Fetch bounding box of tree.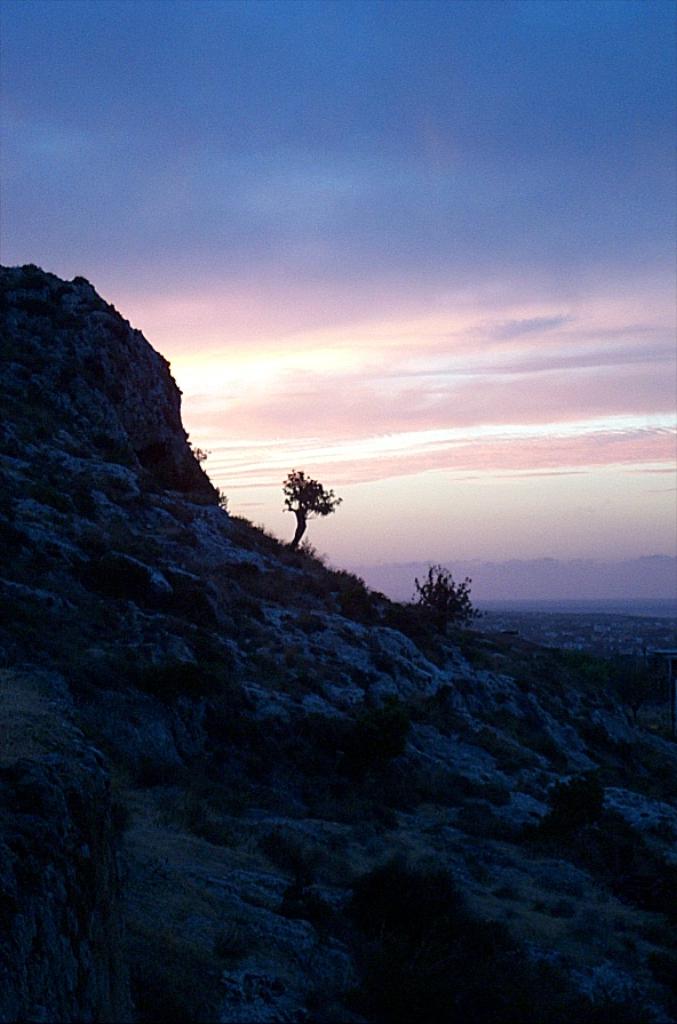
Bbox: bbox=[285, 469, 343, 545].
